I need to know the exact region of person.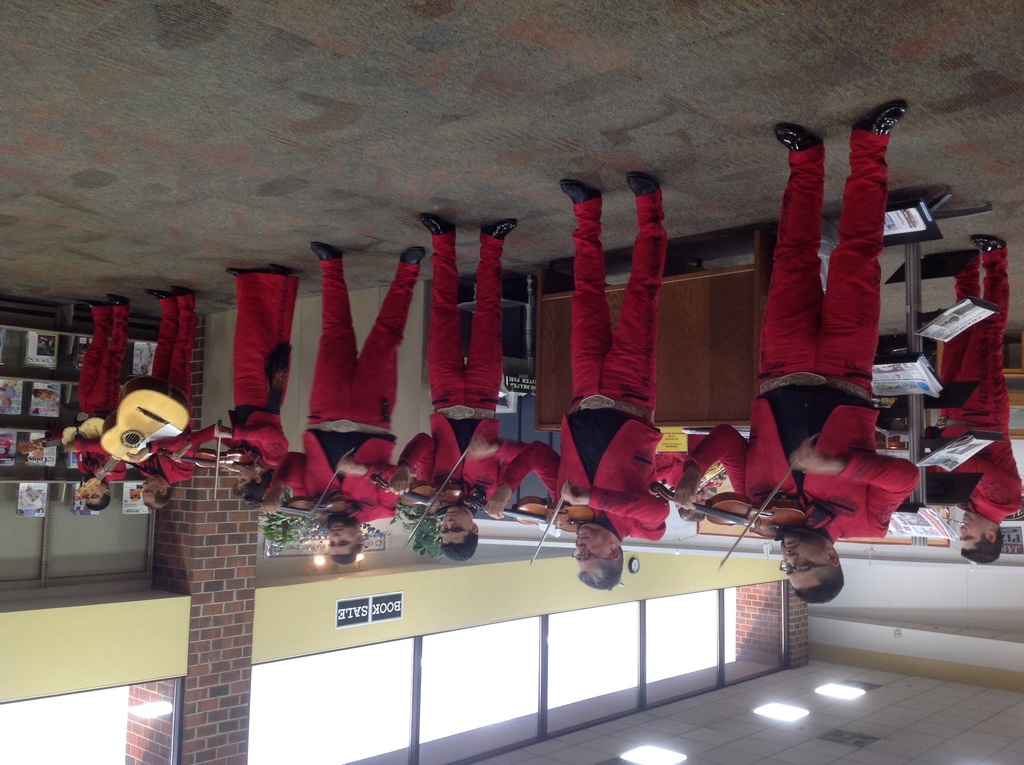
Region: box(266, 236, 423, 561).
